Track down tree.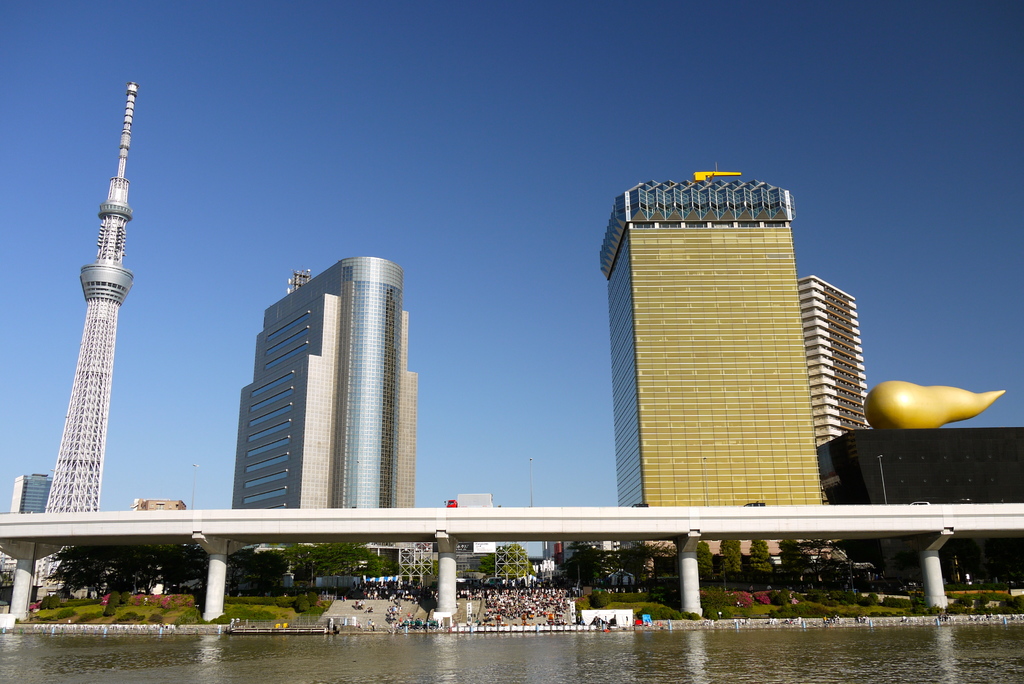
Tracked to BBox(705, 536, 938, 585).
